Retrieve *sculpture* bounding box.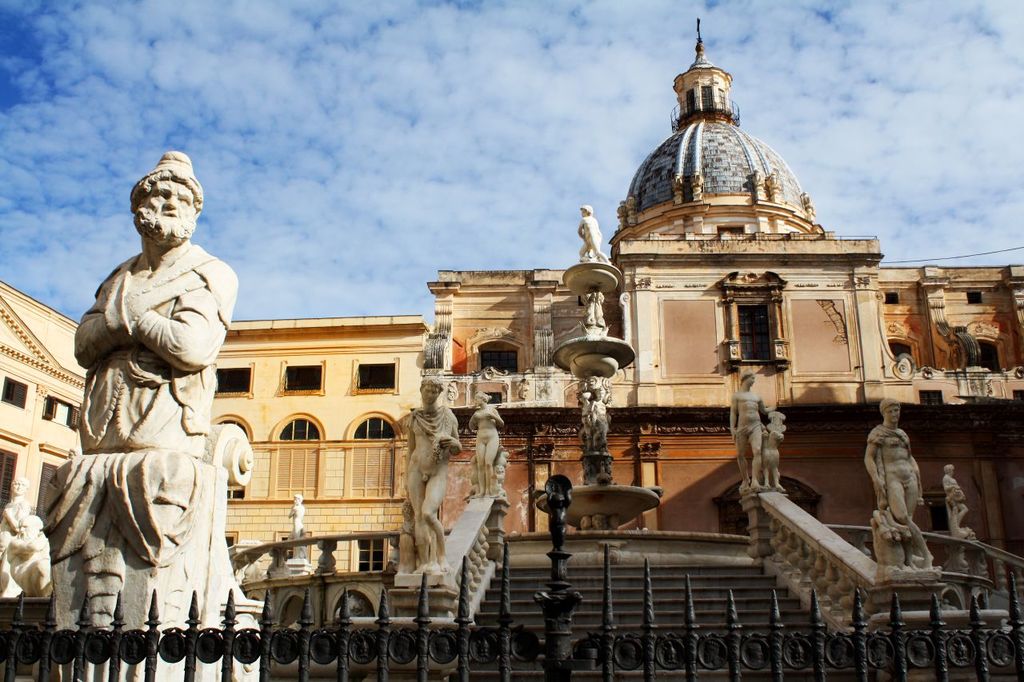
Bounding box: <region>945, 464, 975, 541</region>.
